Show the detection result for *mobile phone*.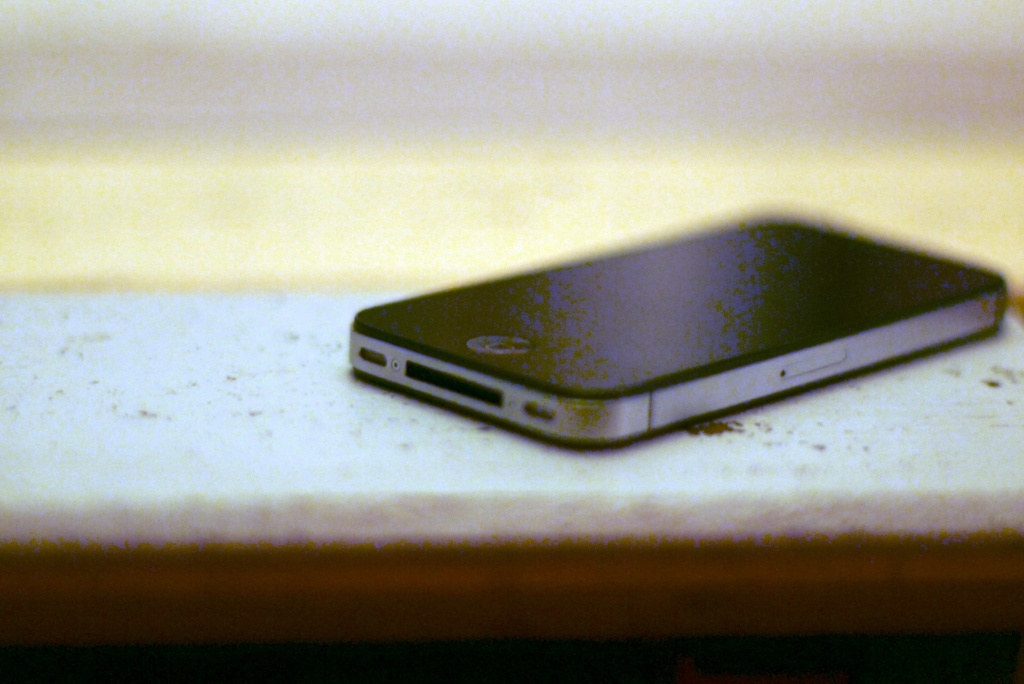
{"left": 323, "top": 204, "right": 1023, "bottom": 436}.
